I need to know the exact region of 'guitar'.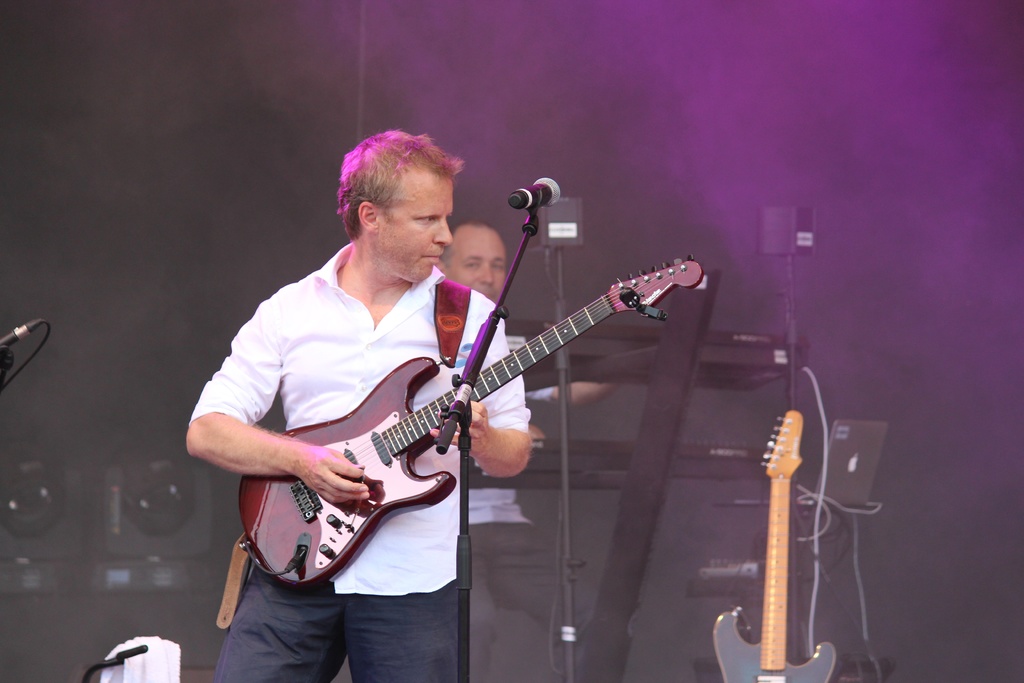
Region: 236, 254, 699, 587.
